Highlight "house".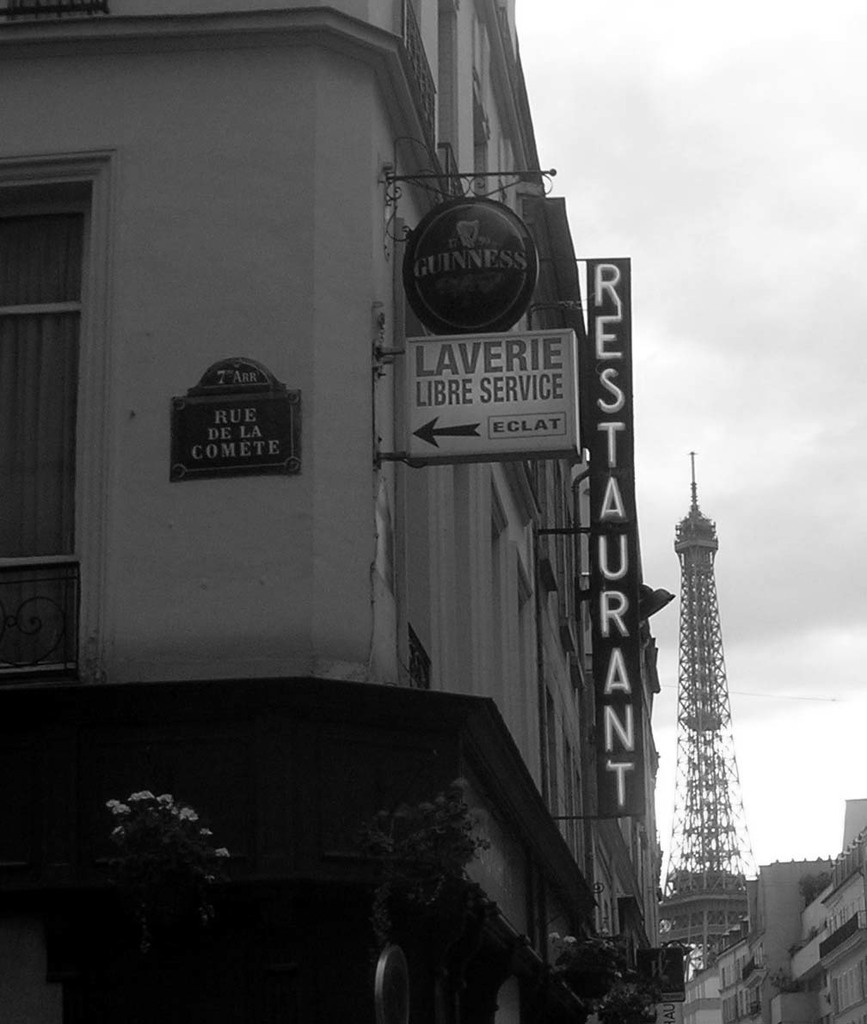
Highlighted region: x1=2, y1=8, x2=676, y2=1023.
